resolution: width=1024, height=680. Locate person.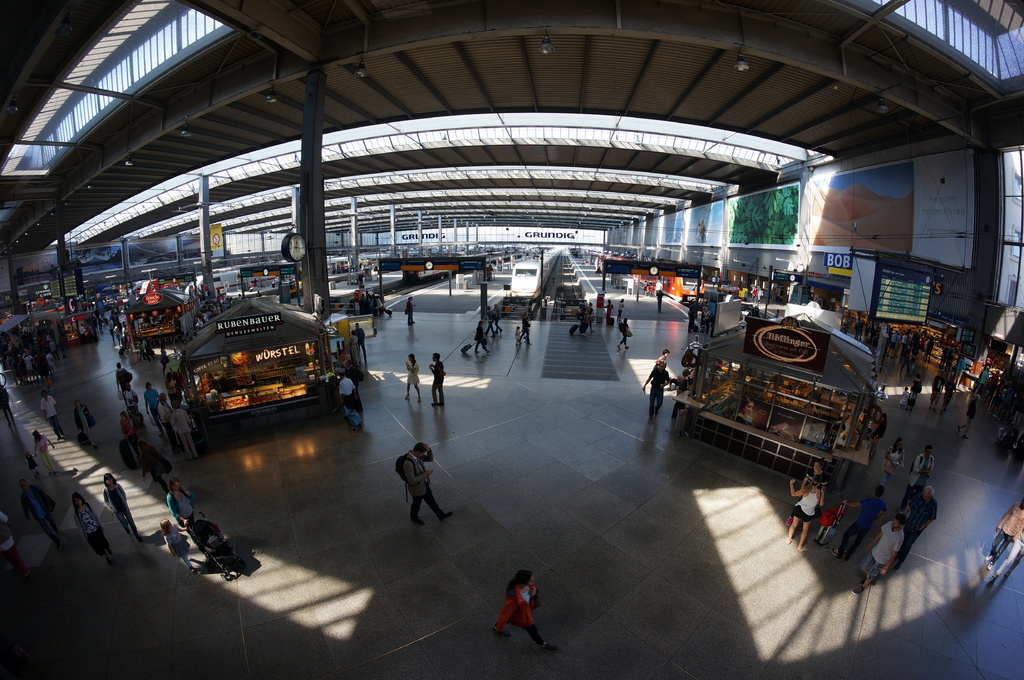
pyautogui.locateOnScreen(929, 372, 948, 404).
